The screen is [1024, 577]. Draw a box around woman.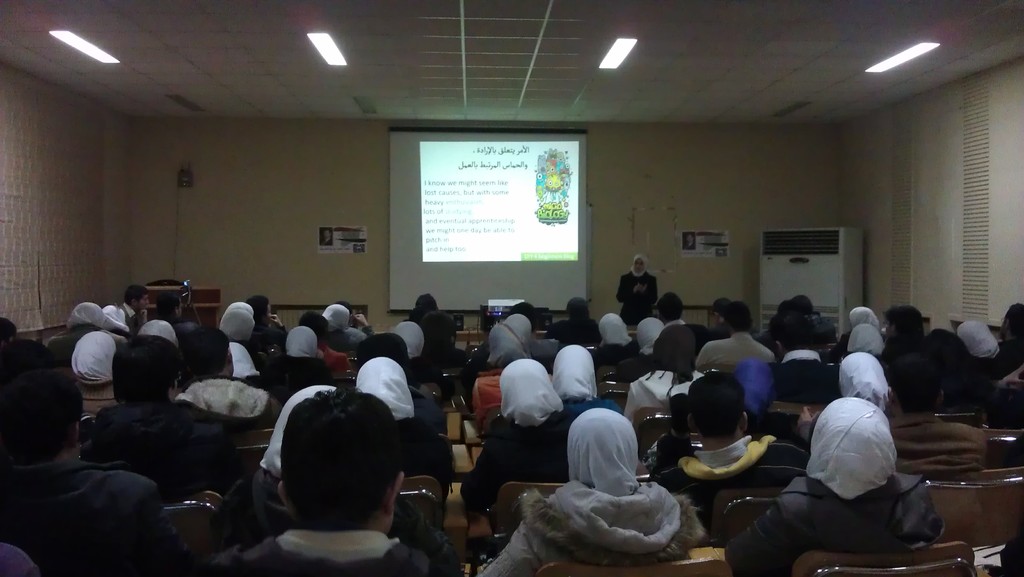
{"left": 726, "top": 396, "right": 940, "bottom": 576}.
